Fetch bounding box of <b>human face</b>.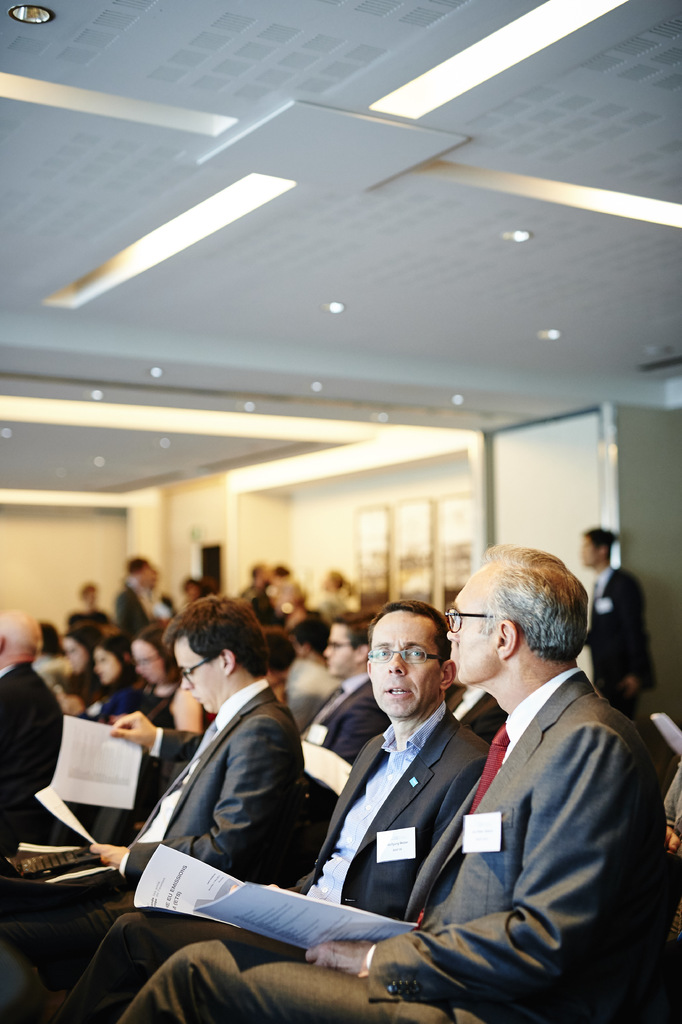
Bbox: select_region(446, 566, 494, 681).
